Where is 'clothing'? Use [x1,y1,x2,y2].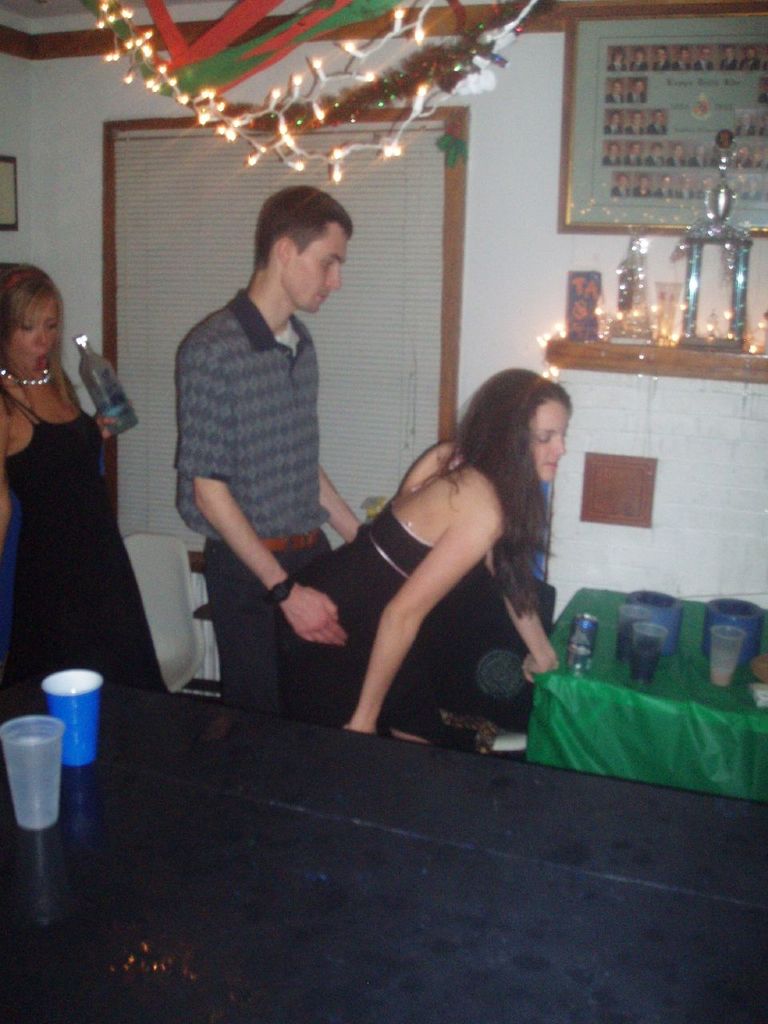
[0,378,165,688].
